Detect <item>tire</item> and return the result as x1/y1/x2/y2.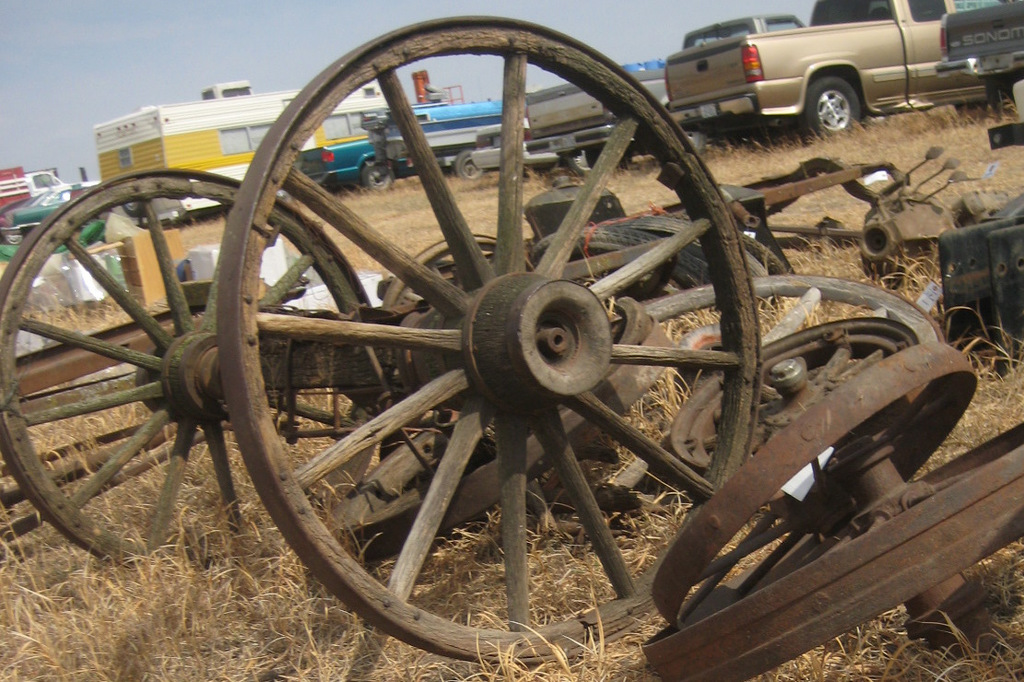
359/157/399/195.
